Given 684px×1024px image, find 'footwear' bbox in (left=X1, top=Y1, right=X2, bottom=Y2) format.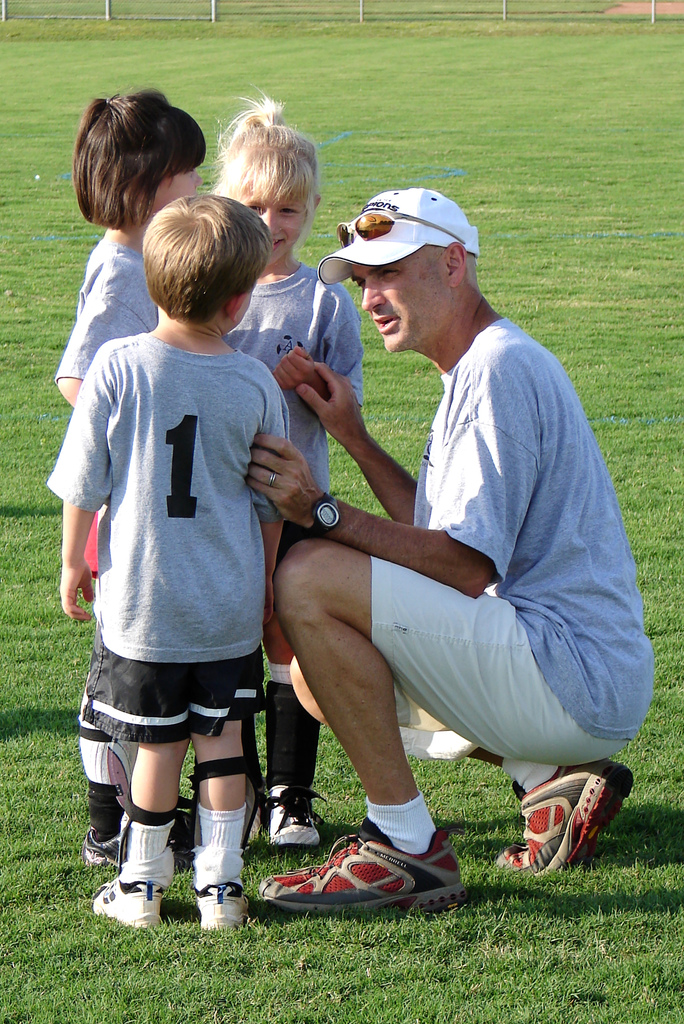
(left=76, top=824, right=122, bottom=867).
